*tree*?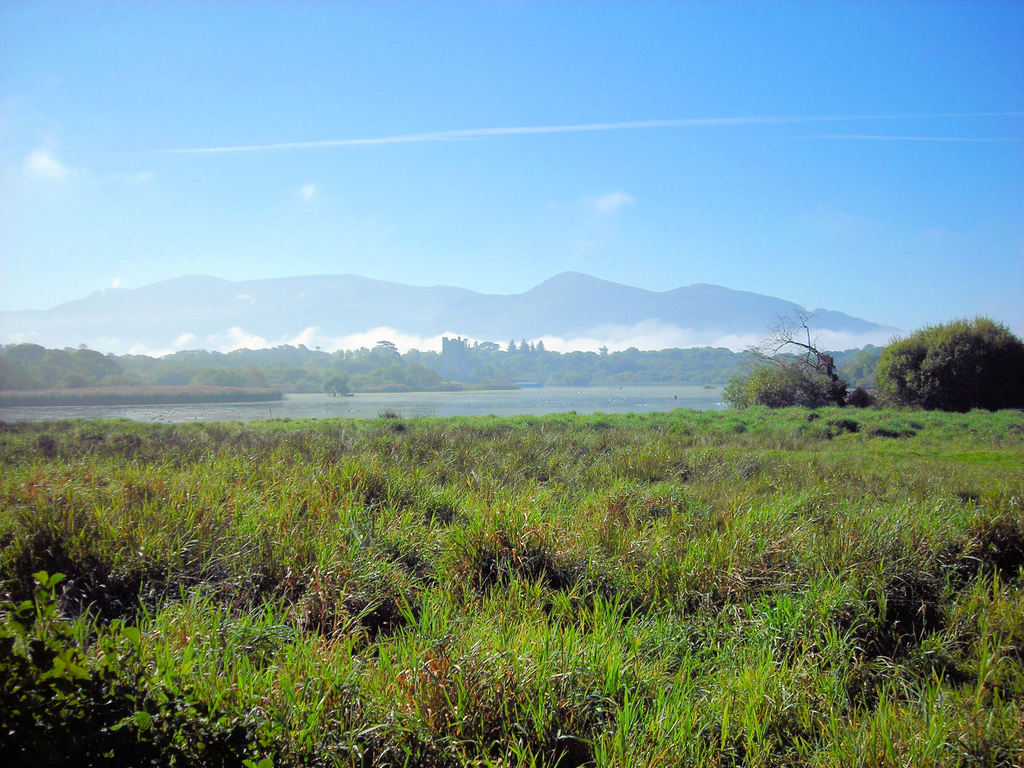
pyautogui.locateOnScreen(320, 380, 351, 396)
